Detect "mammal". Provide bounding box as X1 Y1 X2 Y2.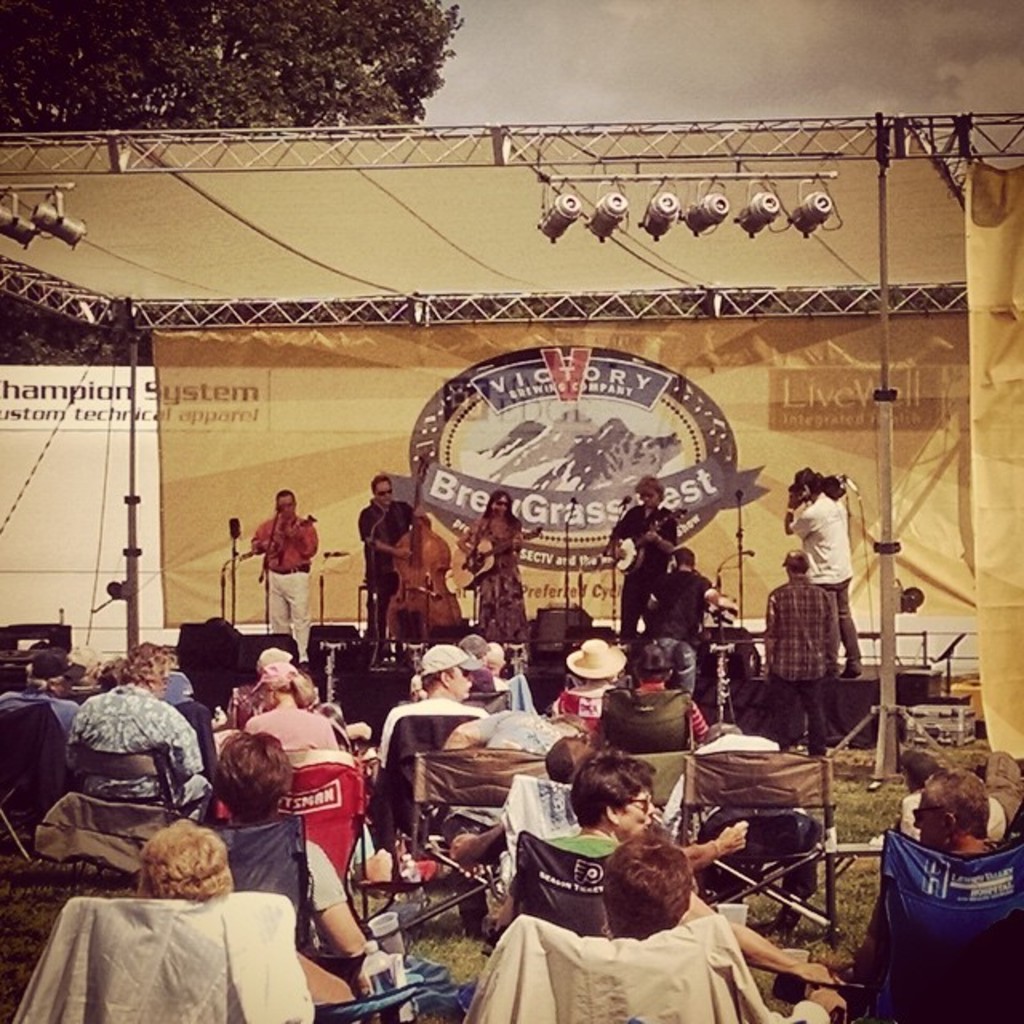
254 490 317 661.
